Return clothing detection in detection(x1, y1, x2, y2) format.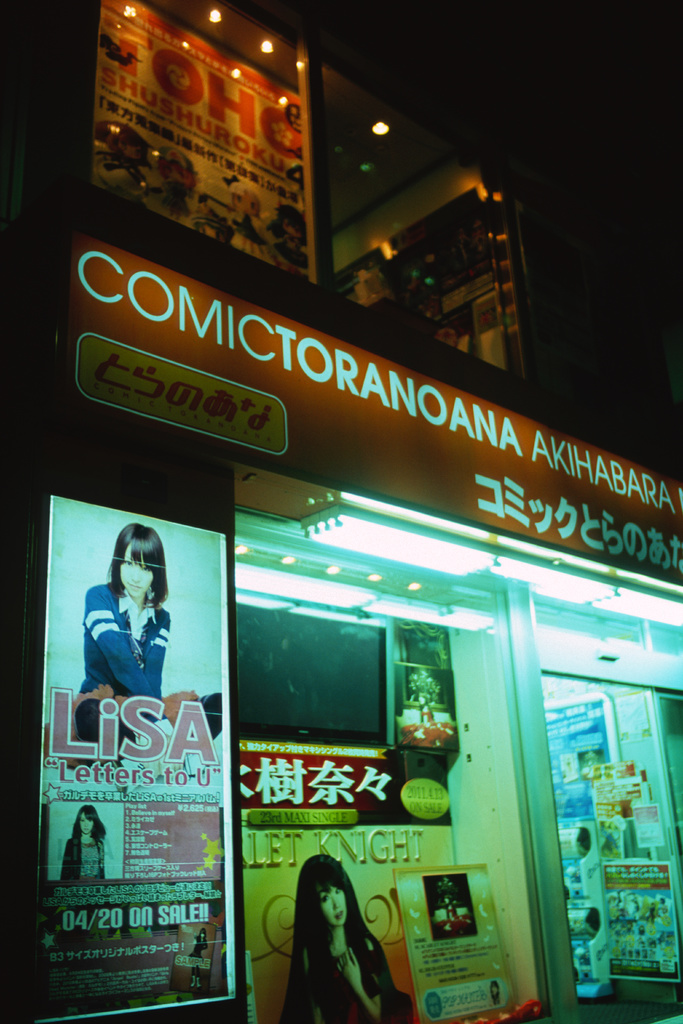
detection(166, 182, 188, 216).
